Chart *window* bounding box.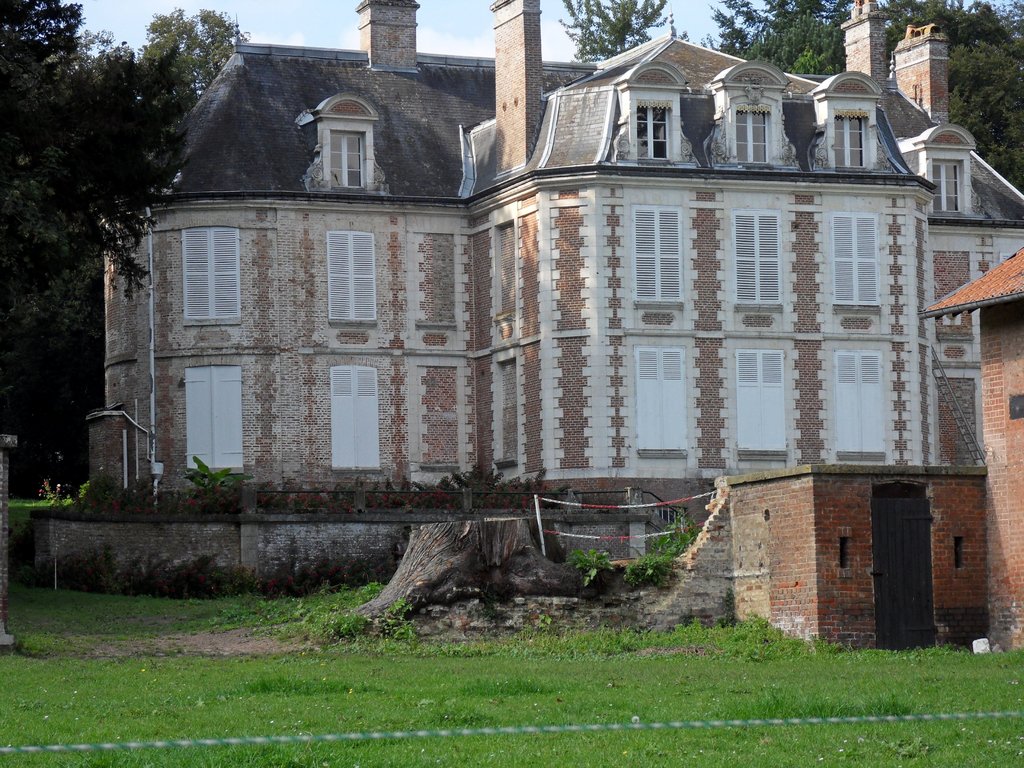
Charted: pyautogui.locateOnScreen(323, 230, 376, 320).
